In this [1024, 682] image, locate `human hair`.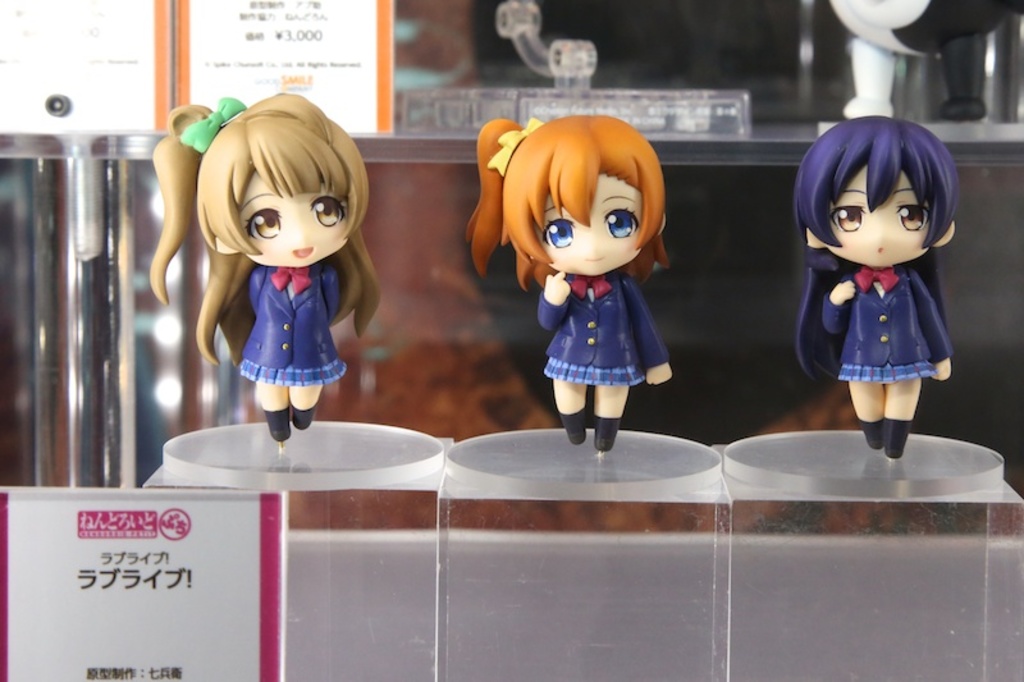
Bounding box: detection(800, 104, 963, 283).
